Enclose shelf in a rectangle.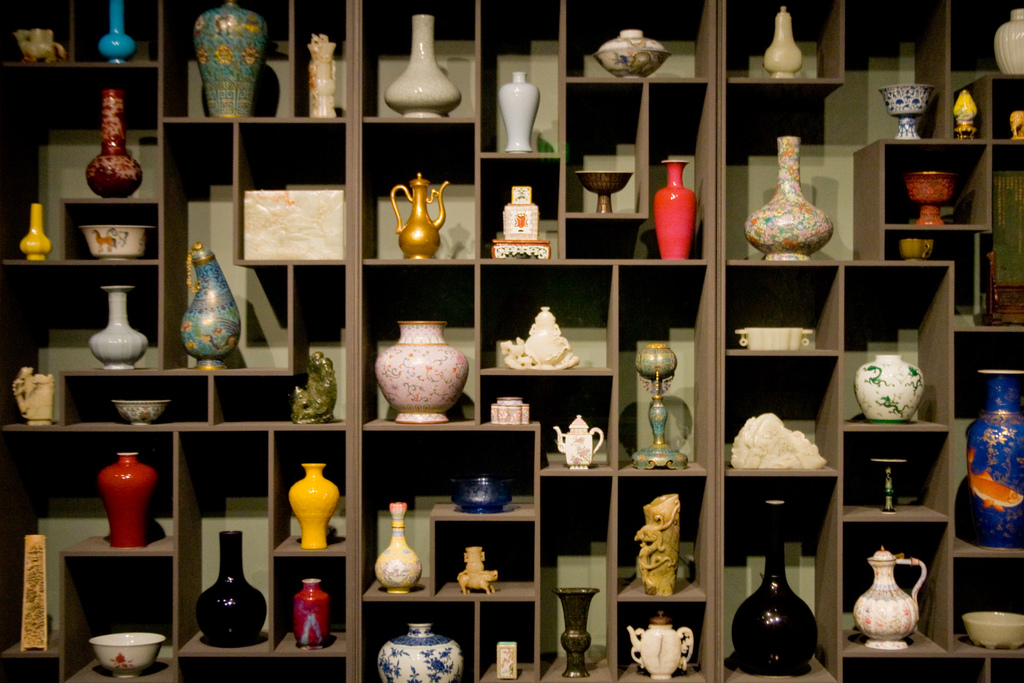
detection(0, 0, 1023, 682).
